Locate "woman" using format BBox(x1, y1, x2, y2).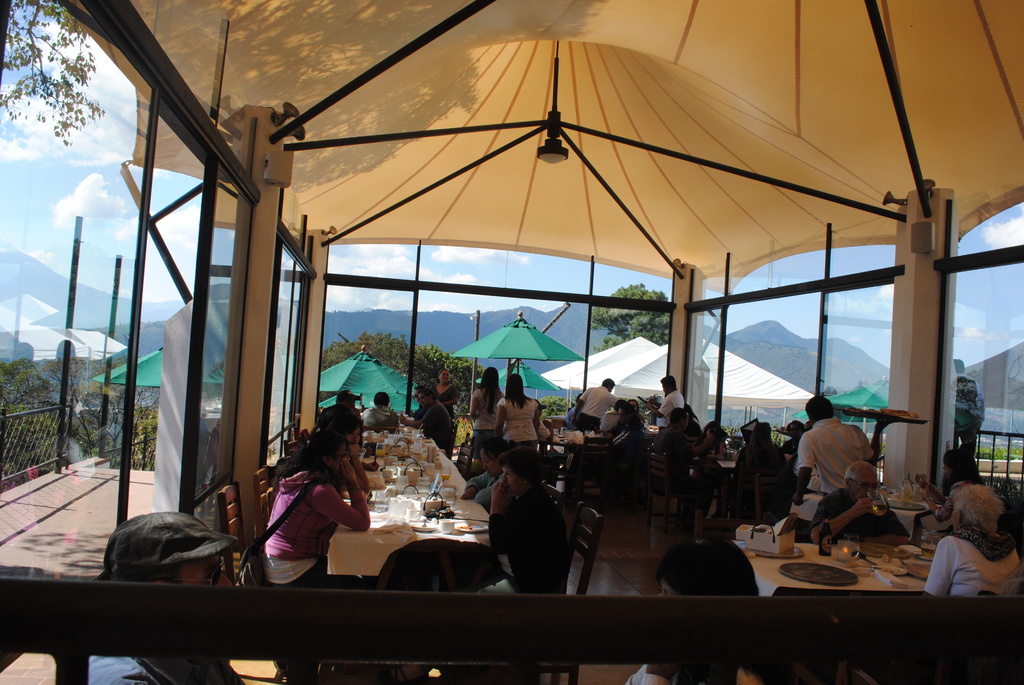
BBox(439, 368, 459, 405).
